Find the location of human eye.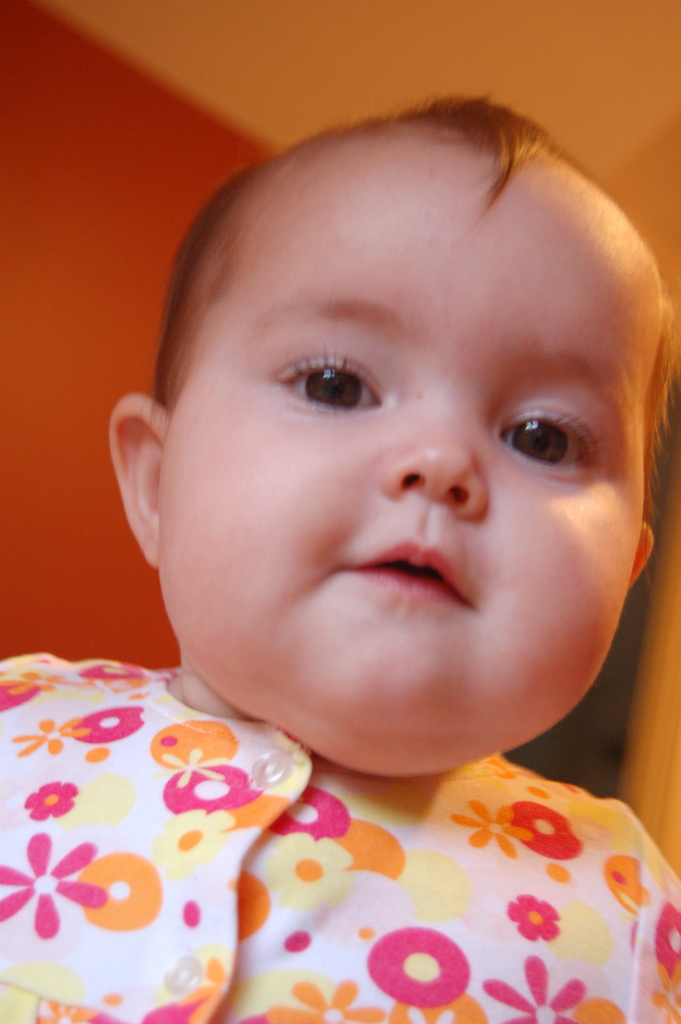
Location: 270 345 394 415.
